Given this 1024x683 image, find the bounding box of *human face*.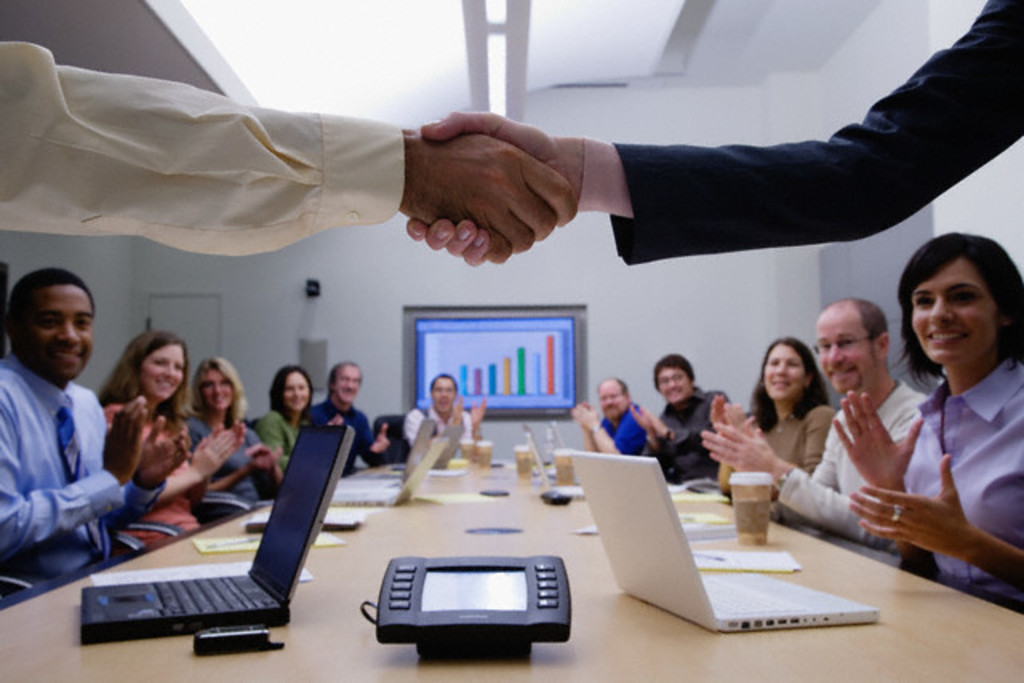
(left=597, top=377, right=624, bottom=424).
